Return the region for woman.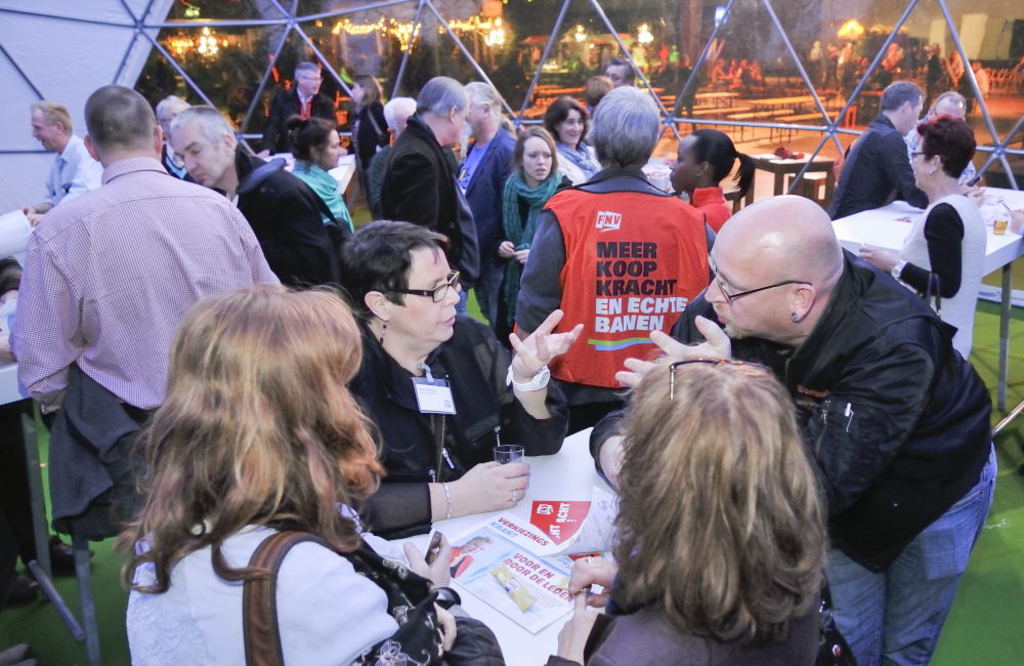
[left=283, top=118, right=355, bottom=224].
